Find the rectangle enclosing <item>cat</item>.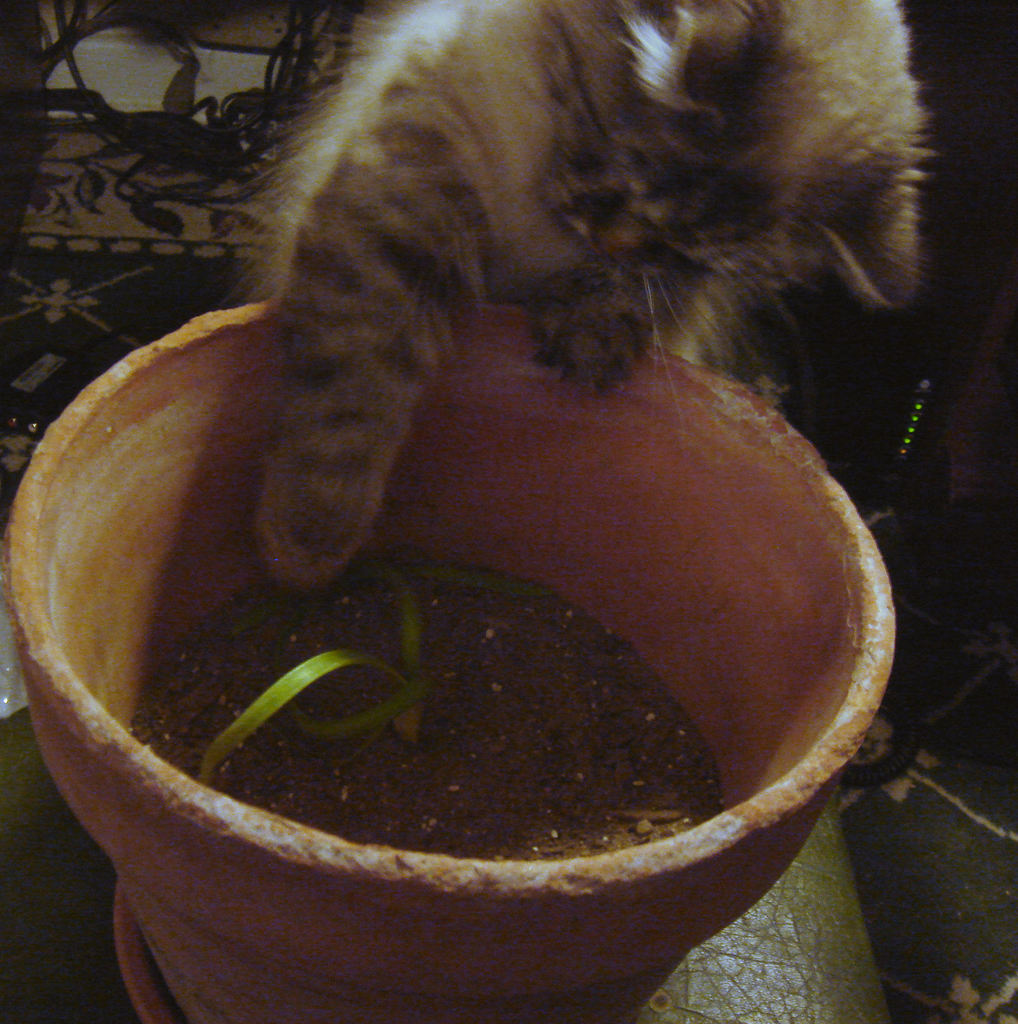
bbox=[209, 0, 930, 595].
